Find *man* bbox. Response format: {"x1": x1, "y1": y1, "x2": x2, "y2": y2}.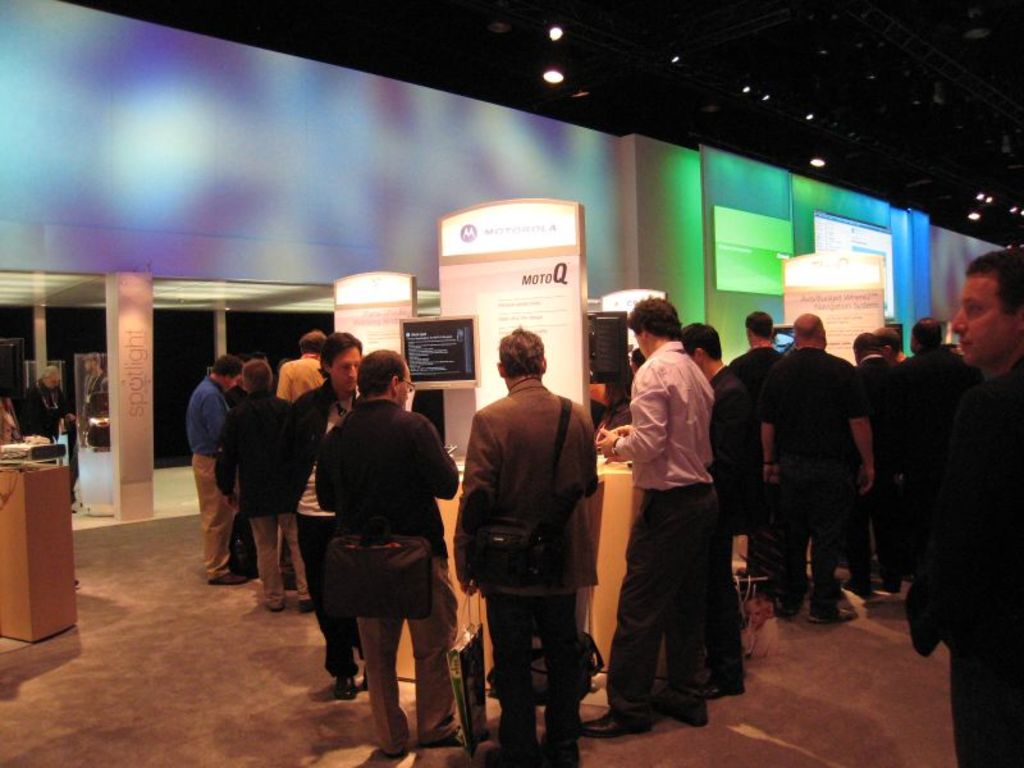
{"x1": 454, "y1": 338, "x2": 611, "y2": 751}.
